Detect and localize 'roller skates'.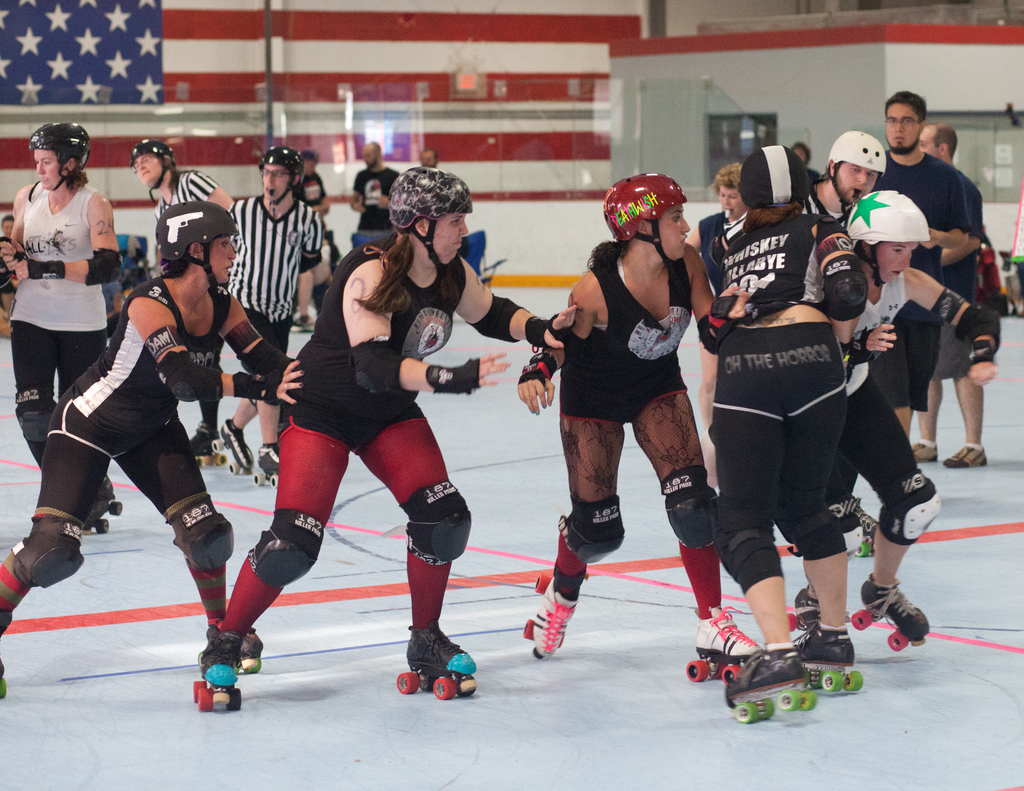
Localized at box=[787, 587, 824, 635].
